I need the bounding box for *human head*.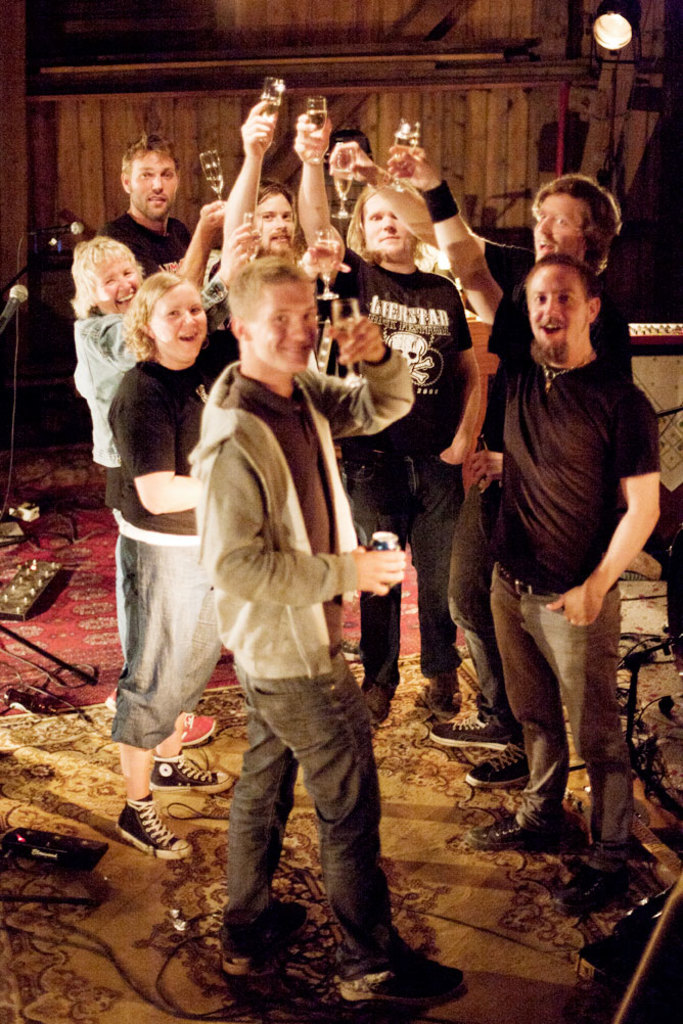
Here it is: <region>530, 169, 625, 277</region>.
